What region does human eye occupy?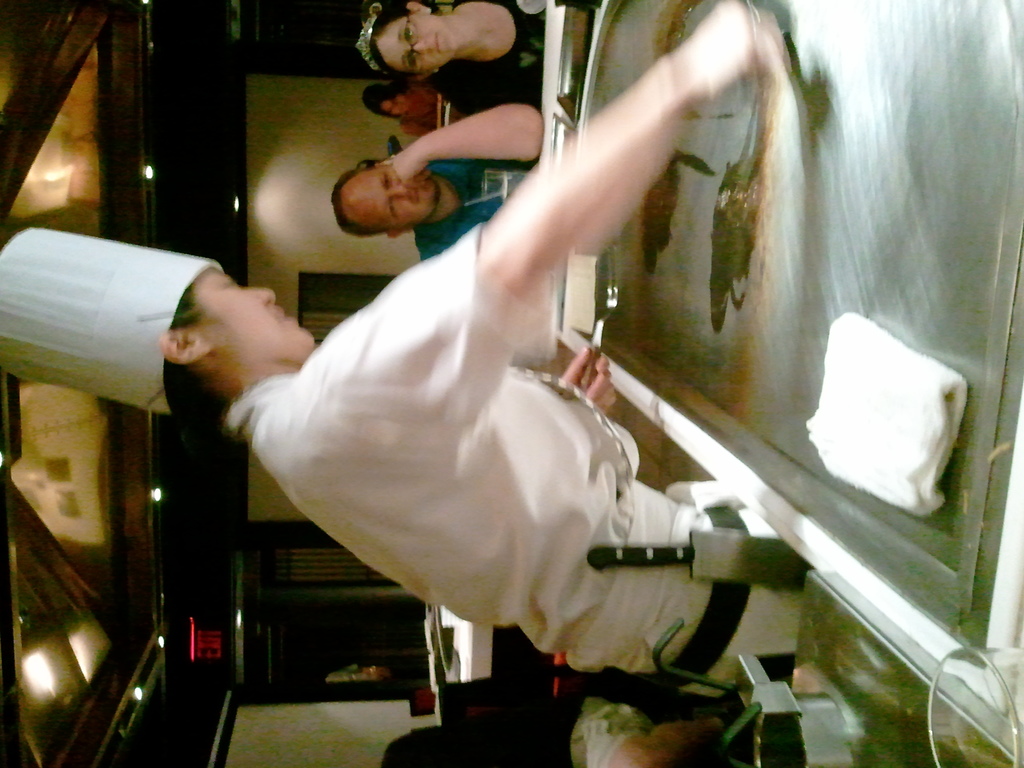
pyautogui.locateOnScreen(403, 22, 416, 40).
